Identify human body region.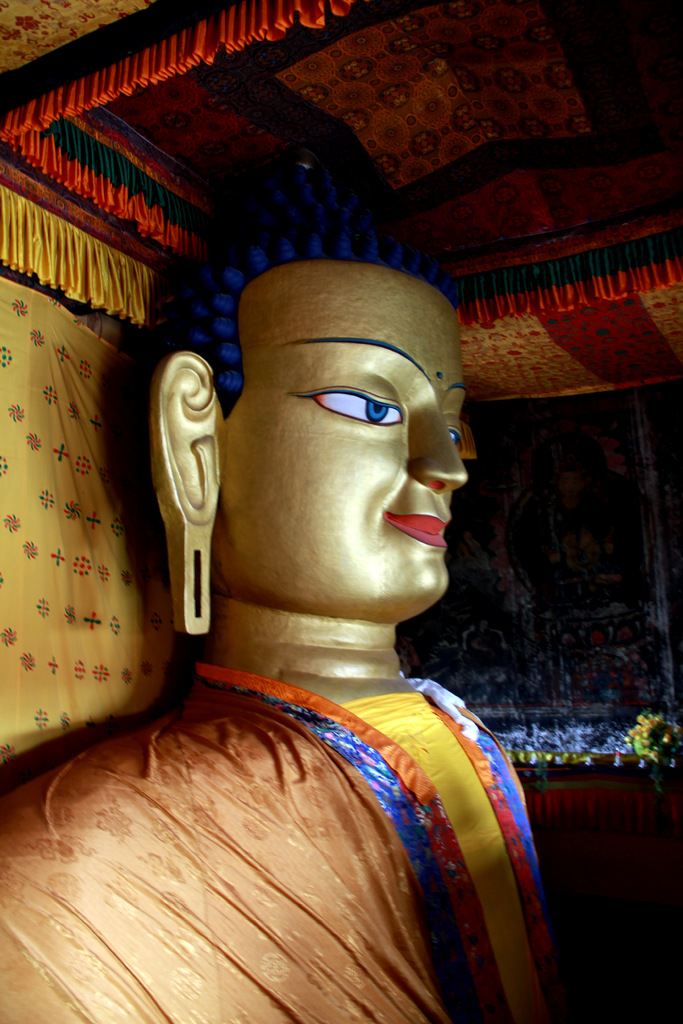
Region: bbox=(63, 235, 547, 1023).
